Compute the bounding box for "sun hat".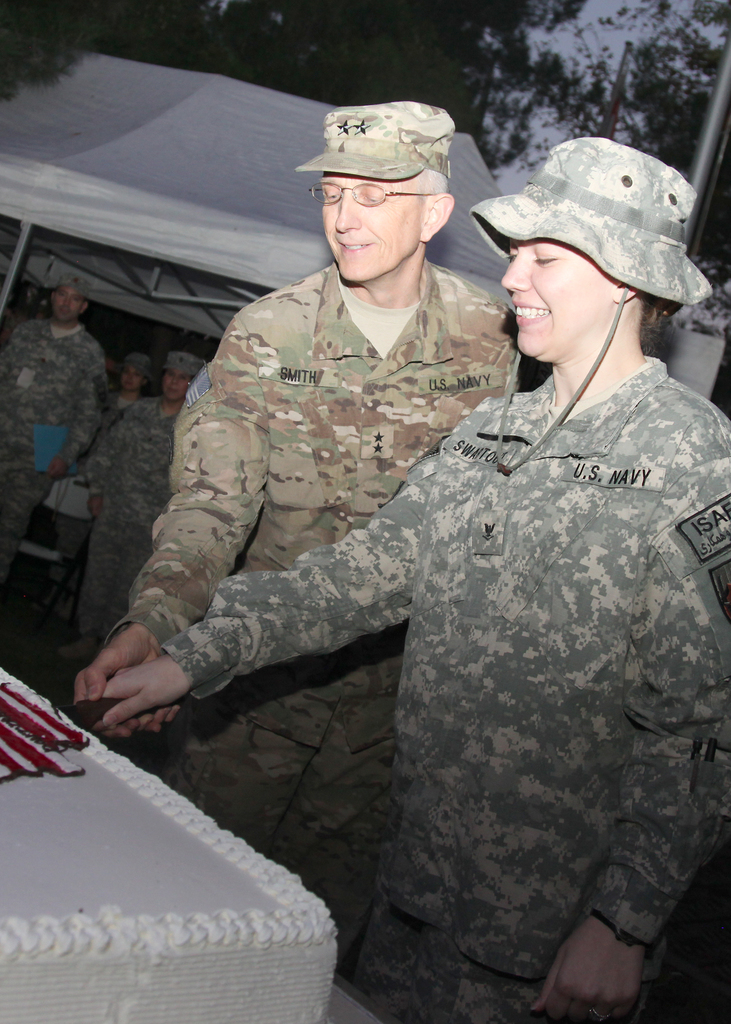
left=460, top=135, right=722, bottom=476.
